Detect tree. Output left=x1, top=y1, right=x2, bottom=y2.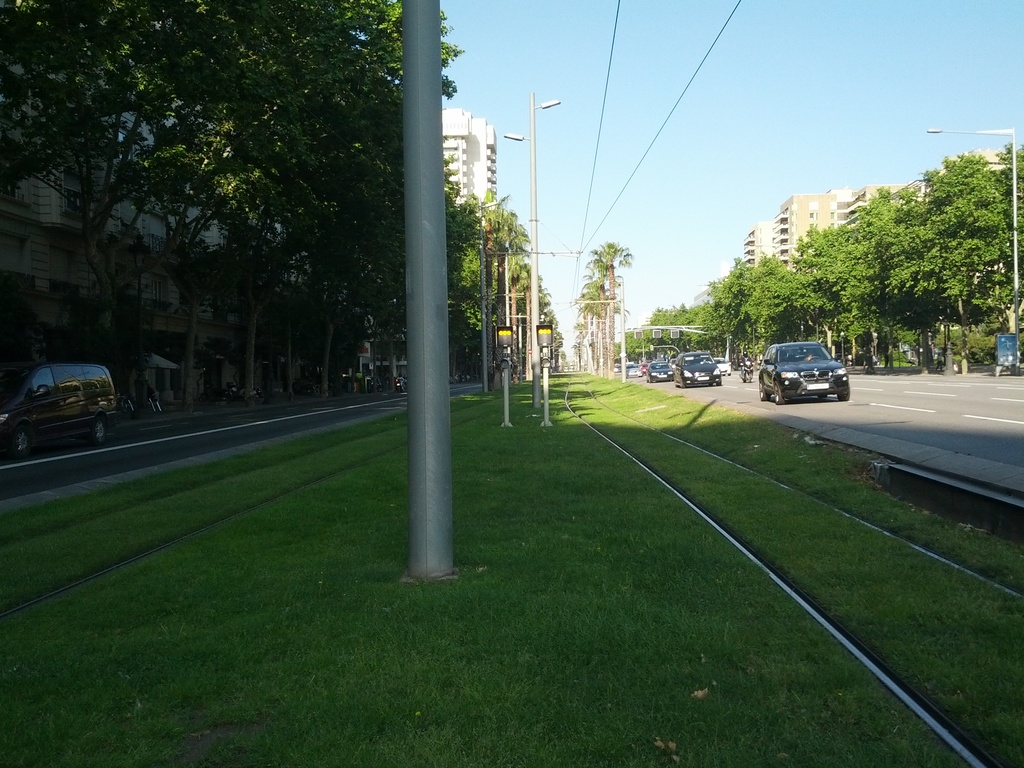
left=792, top=218, right=842, bottom=365.
